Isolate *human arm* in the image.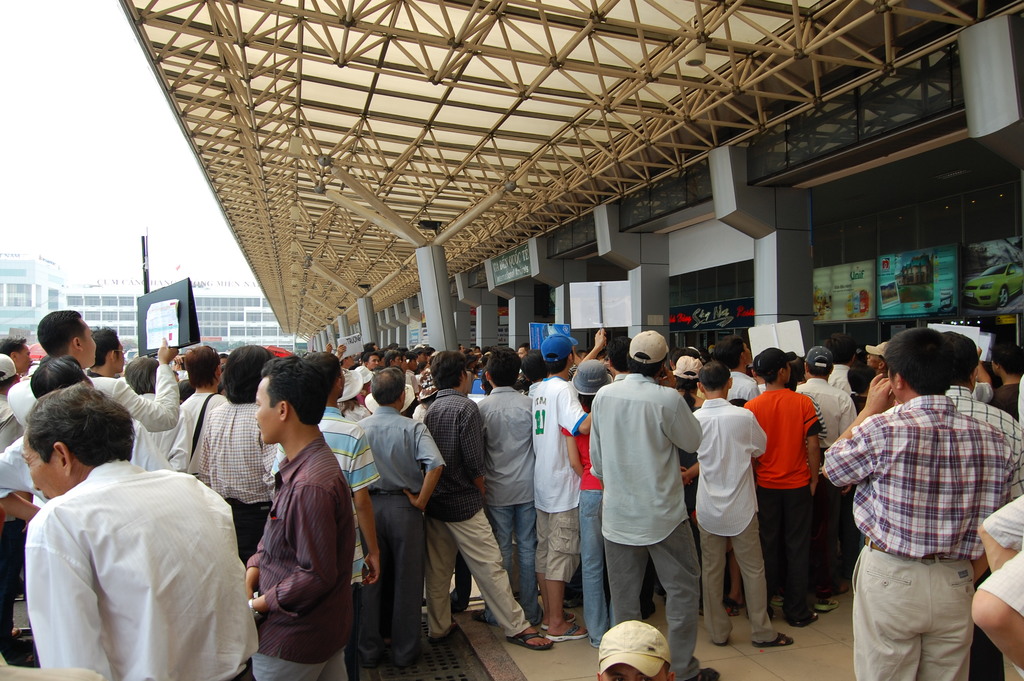
Isolated region: [344, 421, 378, 584].
